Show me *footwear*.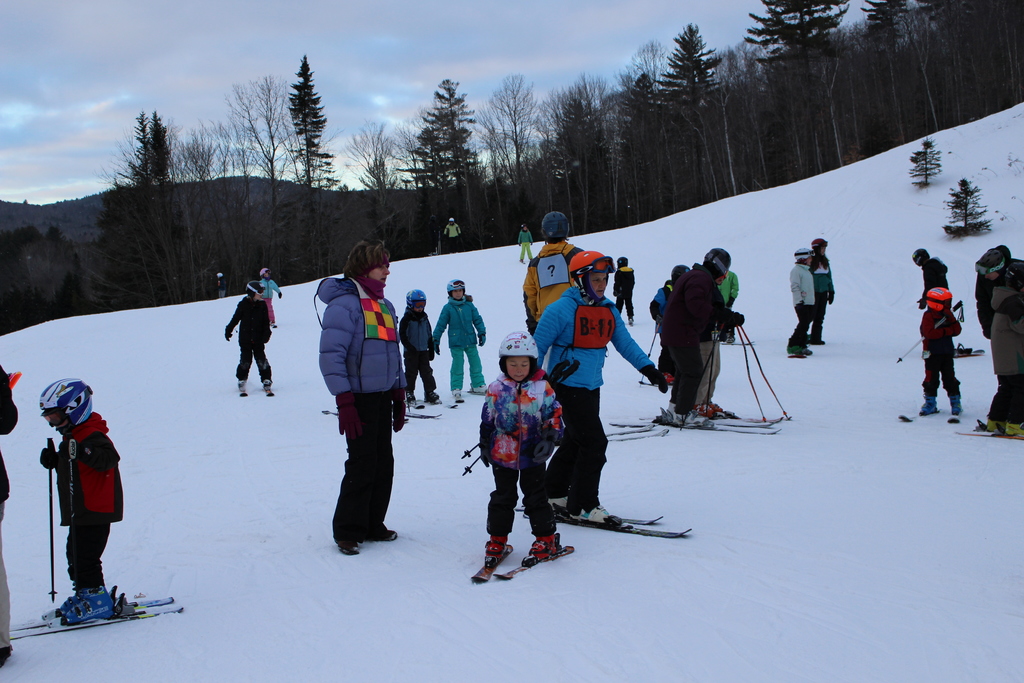
*footwear* is here: [left=407, top=395, right=423, bottom=411].
